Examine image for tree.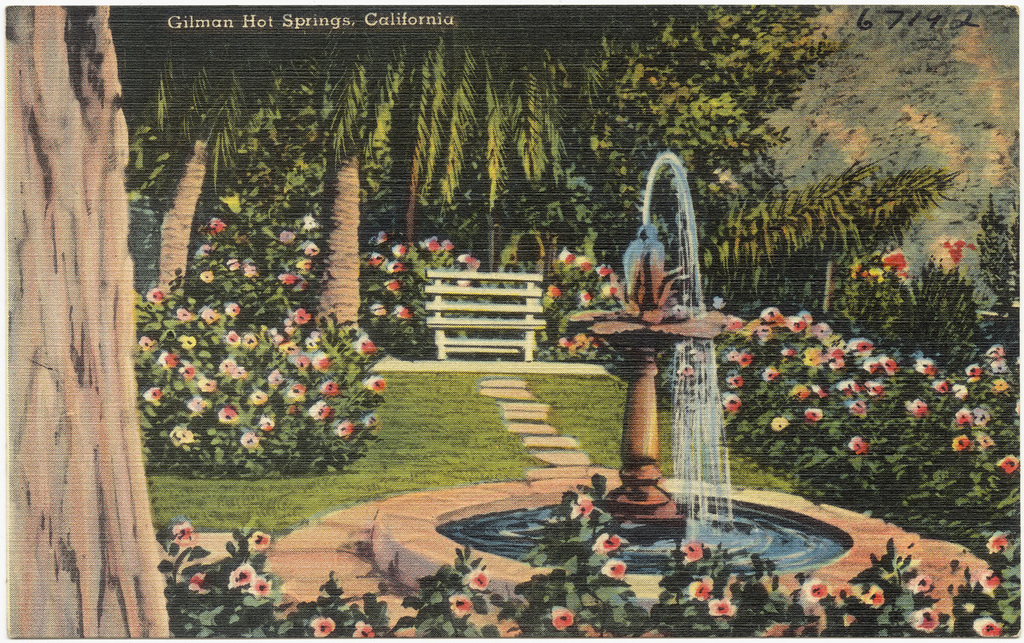
Examination result: Rect(227, 1, 465, 451).
